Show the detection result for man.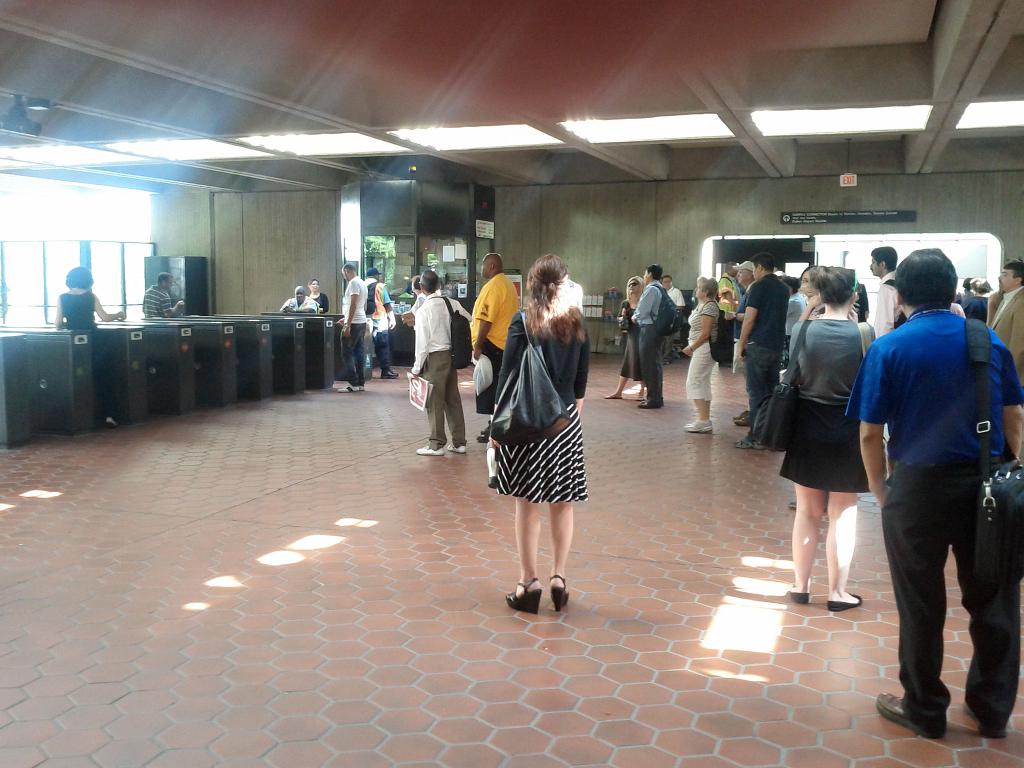
<region>627, 262, 675, 408</region>.
